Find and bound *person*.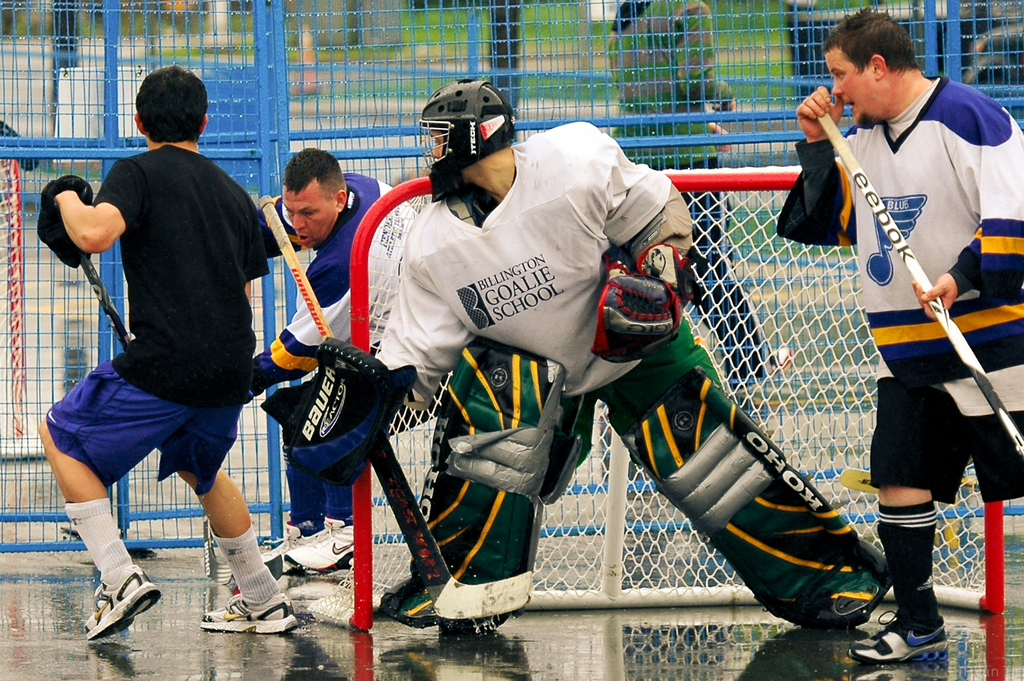
Bound: <bbox>811, 17, 995, 652</bbox>.
